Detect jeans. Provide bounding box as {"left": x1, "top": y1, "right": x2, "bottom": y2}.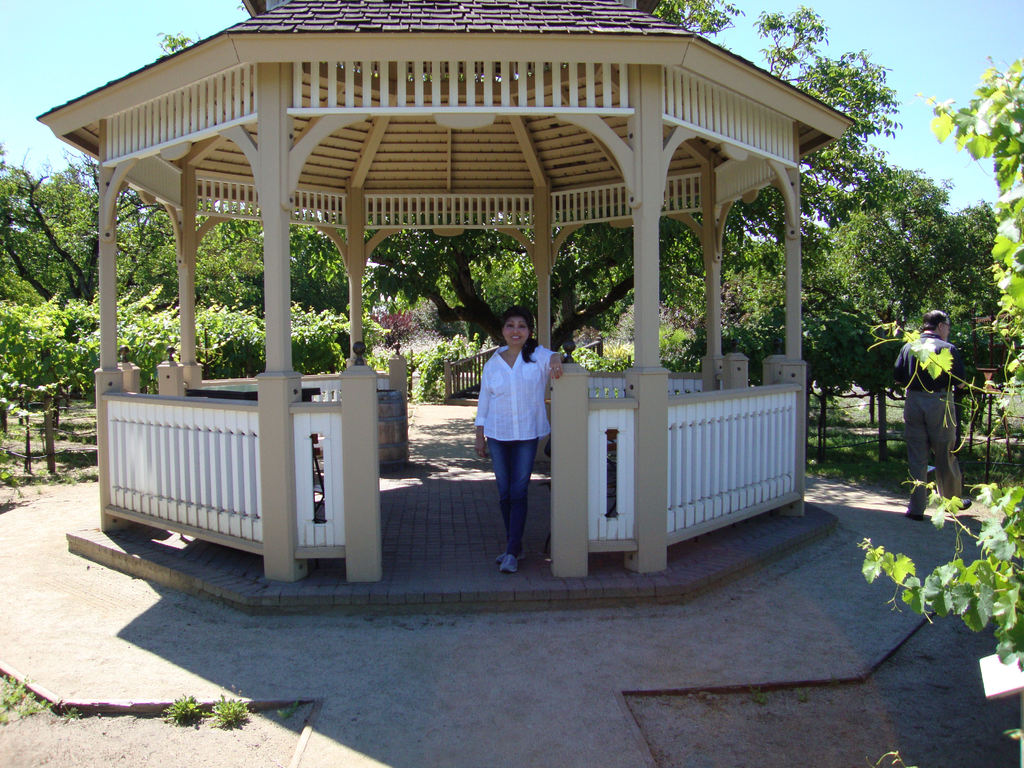
{"left": 484, "top": 434, "right": 545, "bottom": 581}.
